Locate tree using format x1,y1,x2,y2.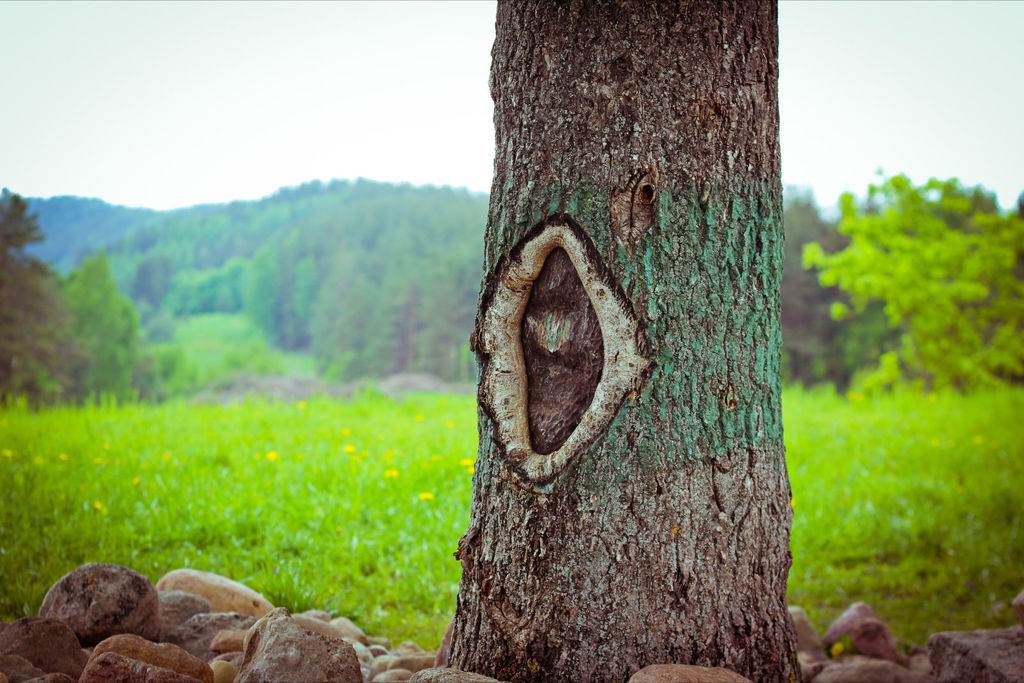
435,0,794,682.
